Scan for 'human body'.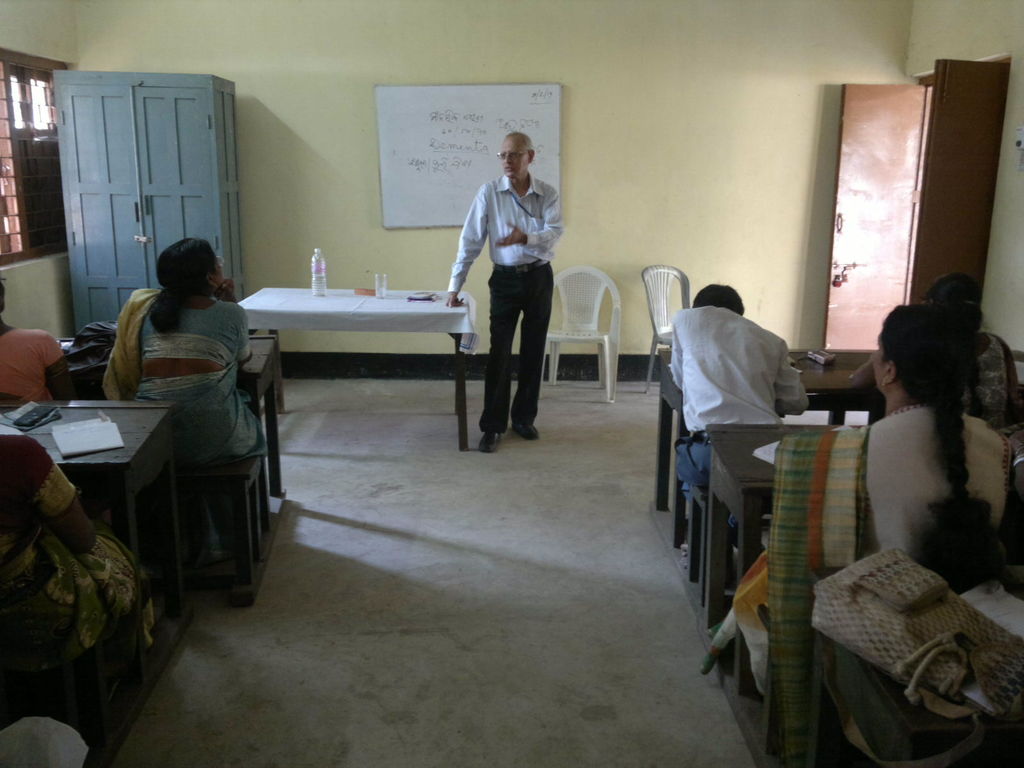
Scan result: box(675, 304, 812, 579).
